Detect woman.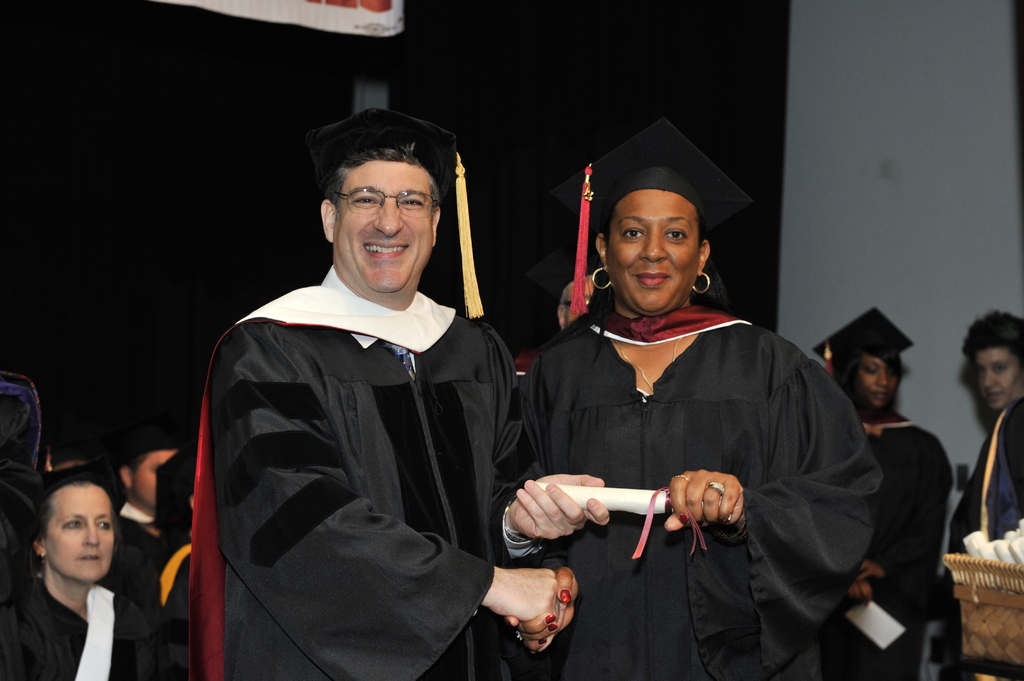
Detected at detection(516, 152, 865, 674).
